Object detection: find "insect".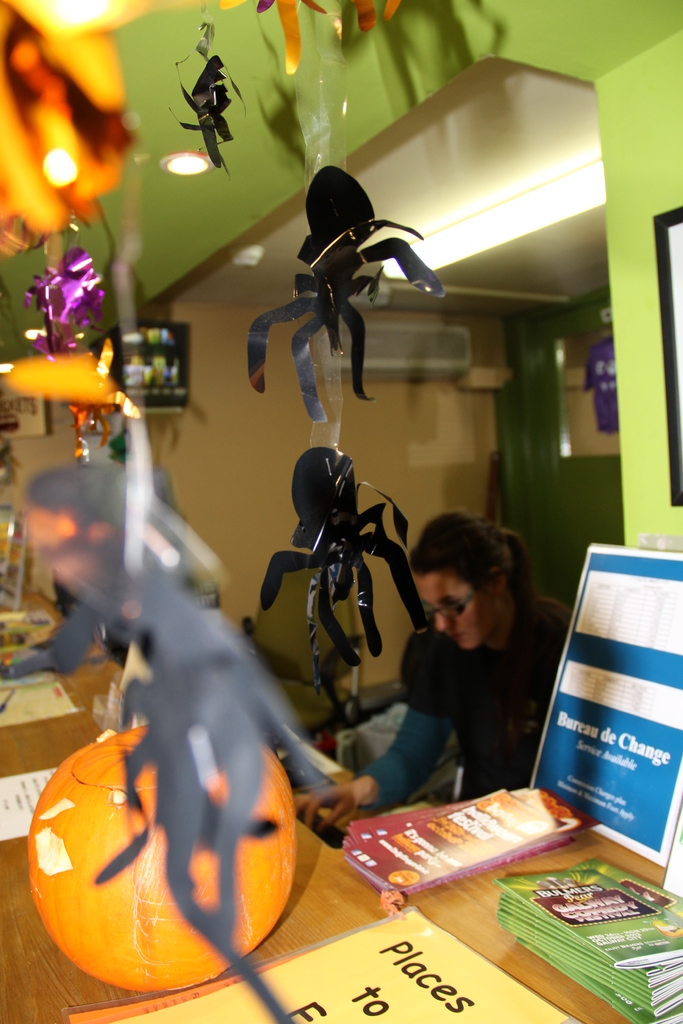
box=[167, 52, 234, 176].
